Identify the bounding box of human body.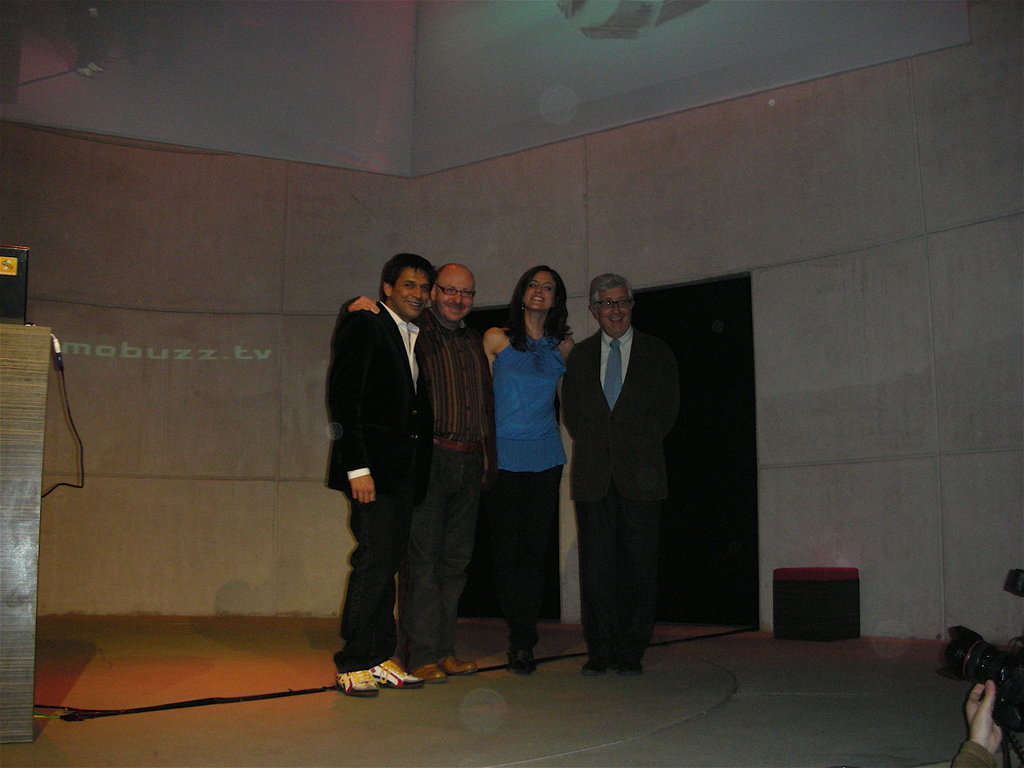
box=[332, 257, 490, 673].
